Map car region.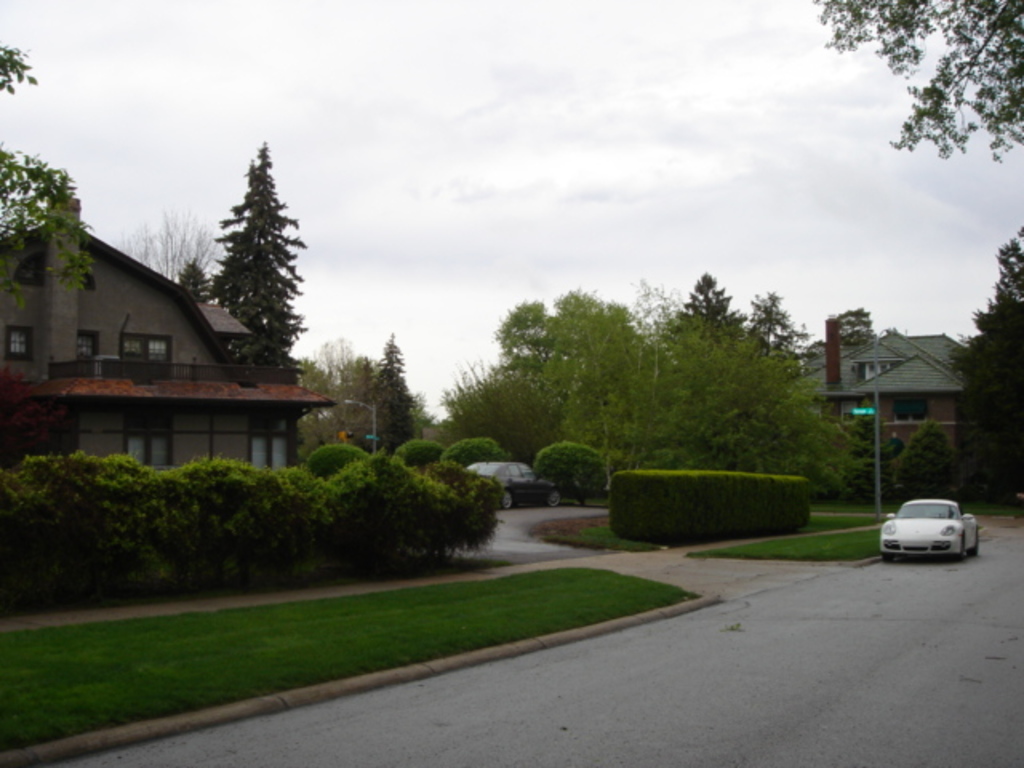
Mapped to box=[474, 459, 560, 518].
